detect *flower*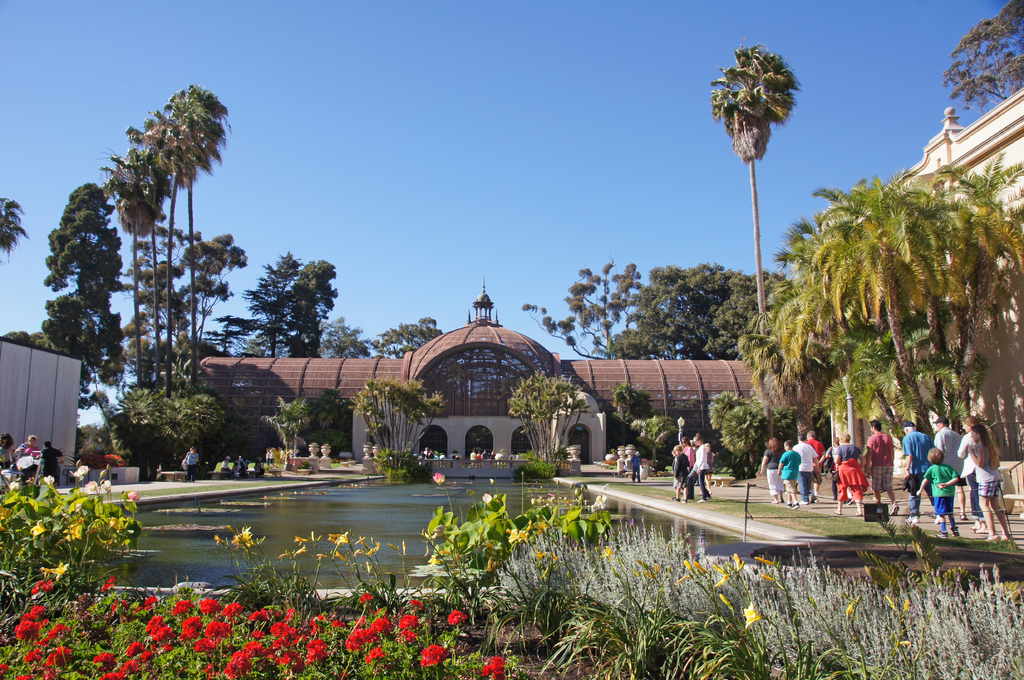
l=31, t=517, r=45, b=537
